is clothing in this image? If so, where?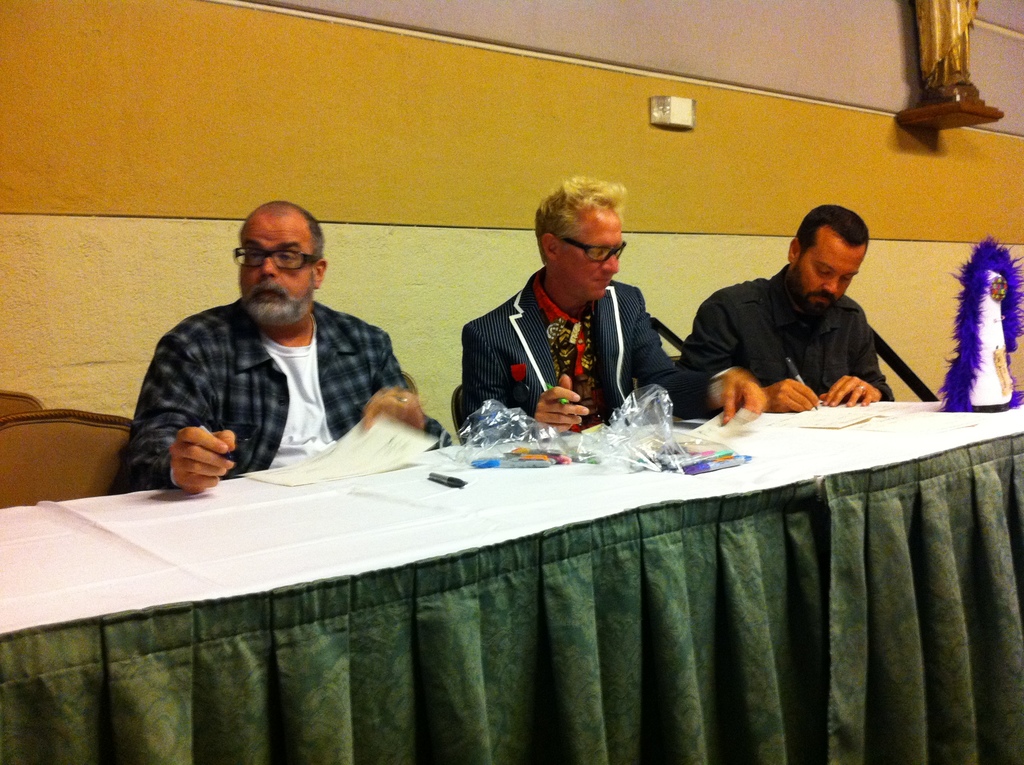
Yes, at pyautogui.locateOnScreen(122, 257, 417, 483).
